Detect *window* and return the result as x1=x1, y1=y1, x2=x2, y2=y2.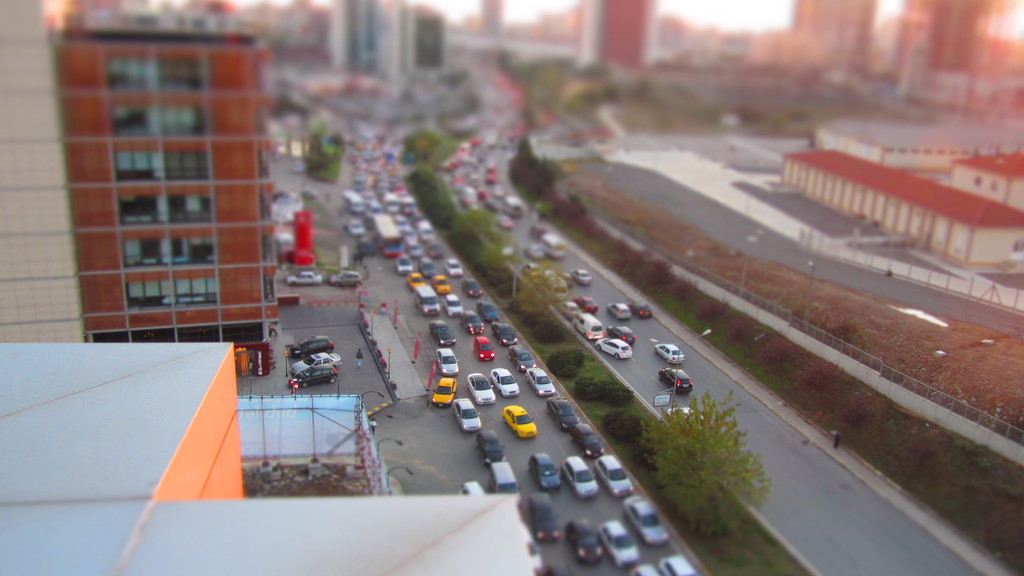
x1=179, y1=267, x2=220, y2=312.
